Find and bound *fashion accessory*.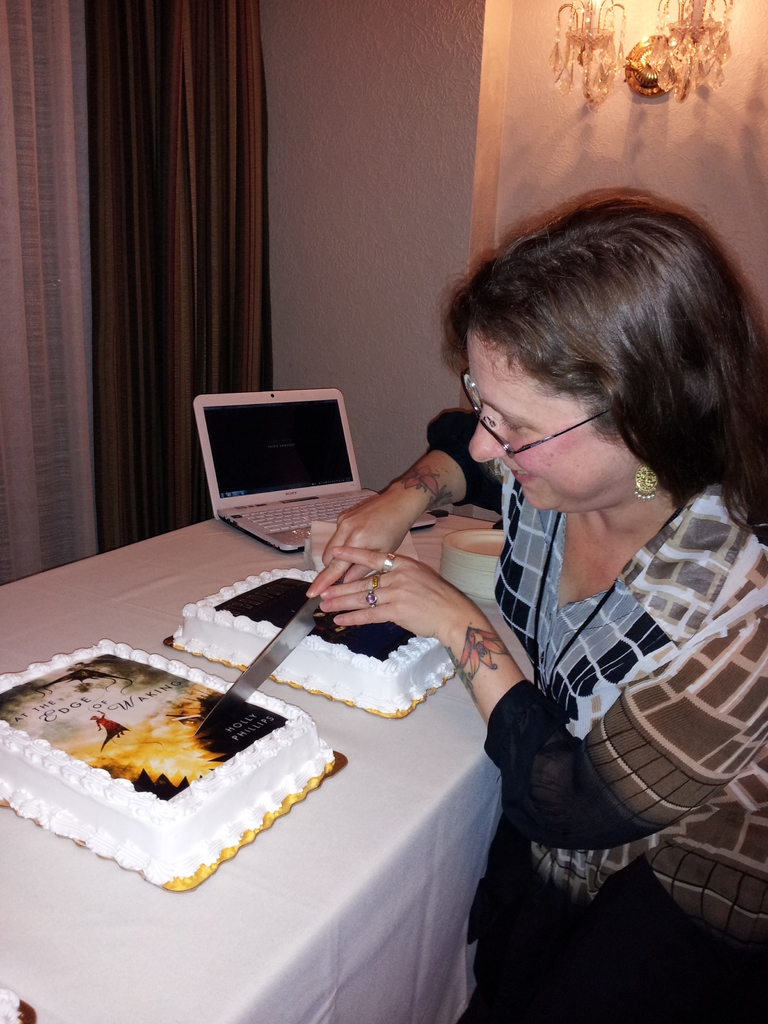
Bound: 371 571 381 588.
